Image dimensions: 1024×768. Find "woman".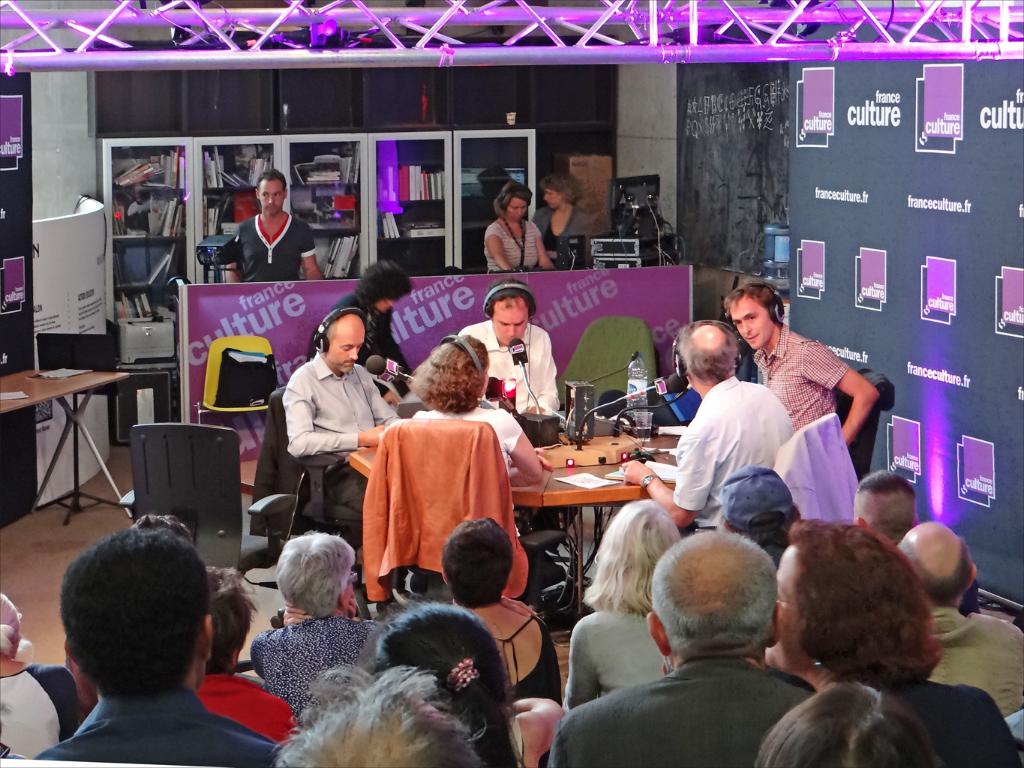
Rect(235, 526, 386, 728).
